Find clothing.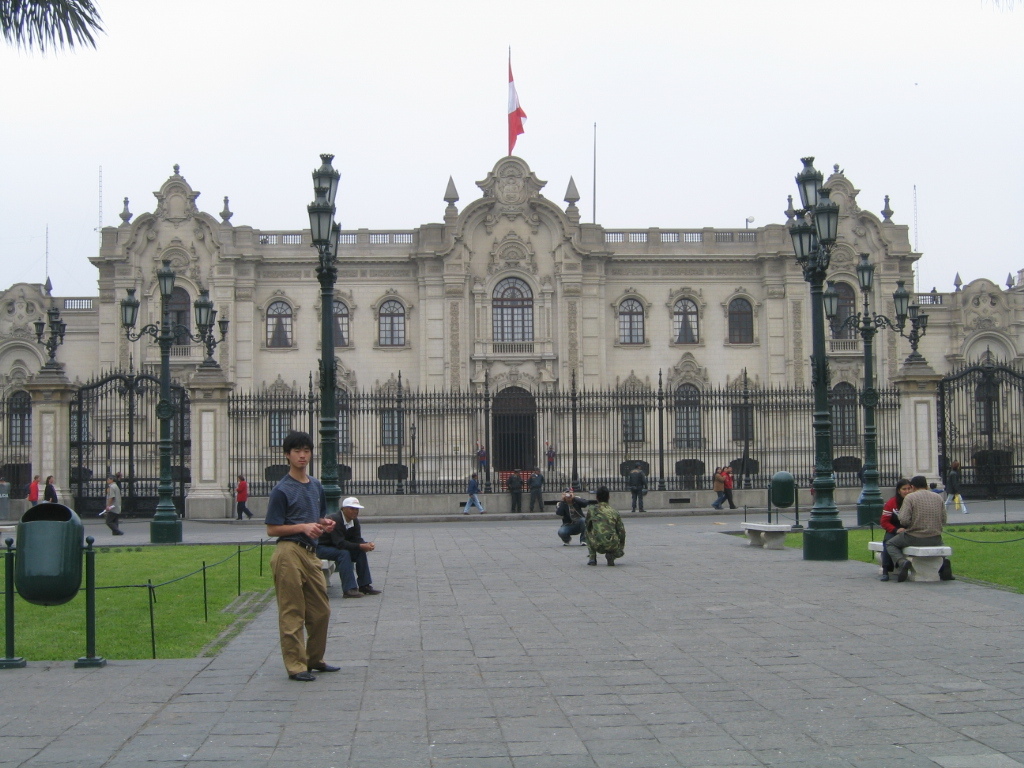
(559,494,598,538).
